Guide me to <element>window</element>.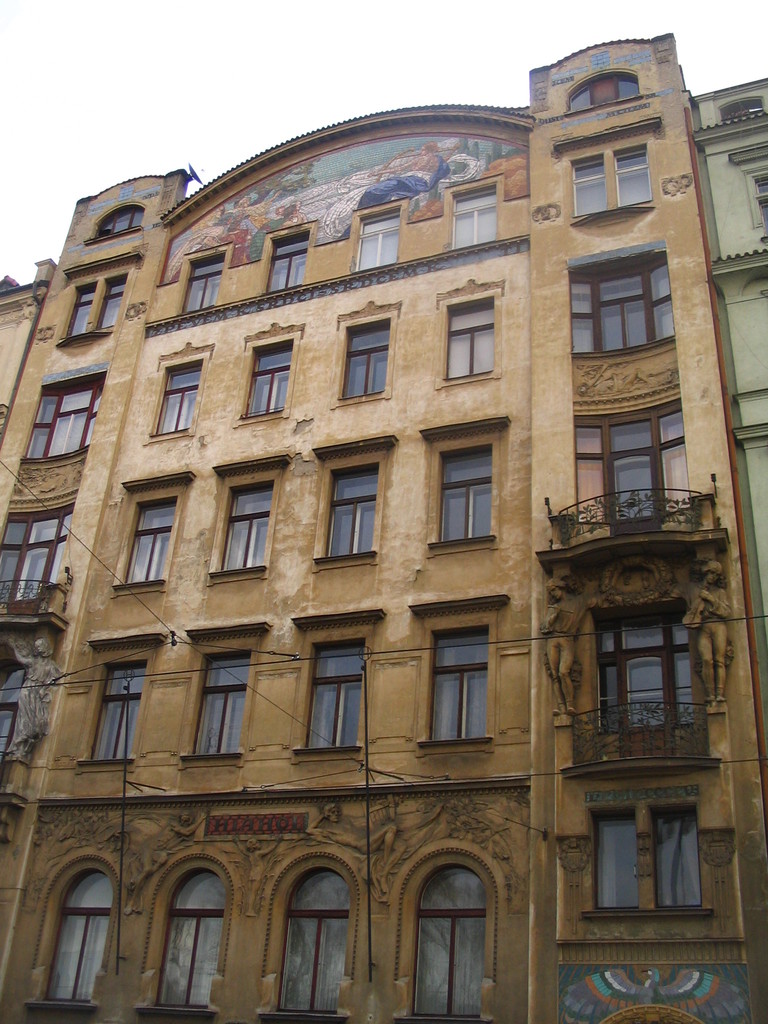
Guidance: 147,335,196,440.
